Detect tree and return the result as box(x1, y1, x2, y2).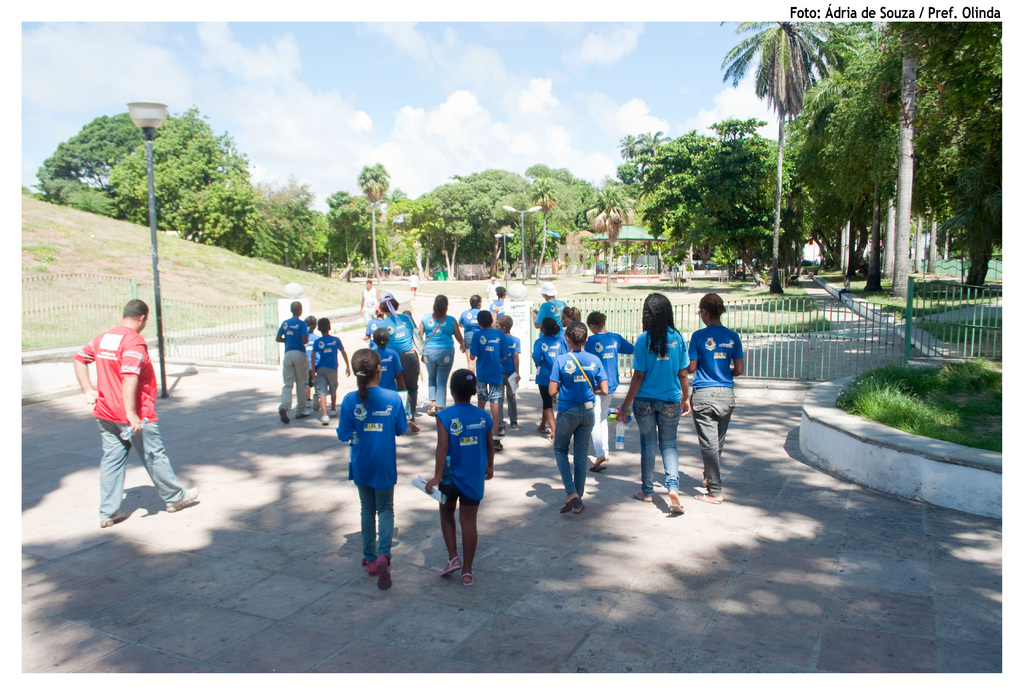
box(439, 163, 540, 282).
